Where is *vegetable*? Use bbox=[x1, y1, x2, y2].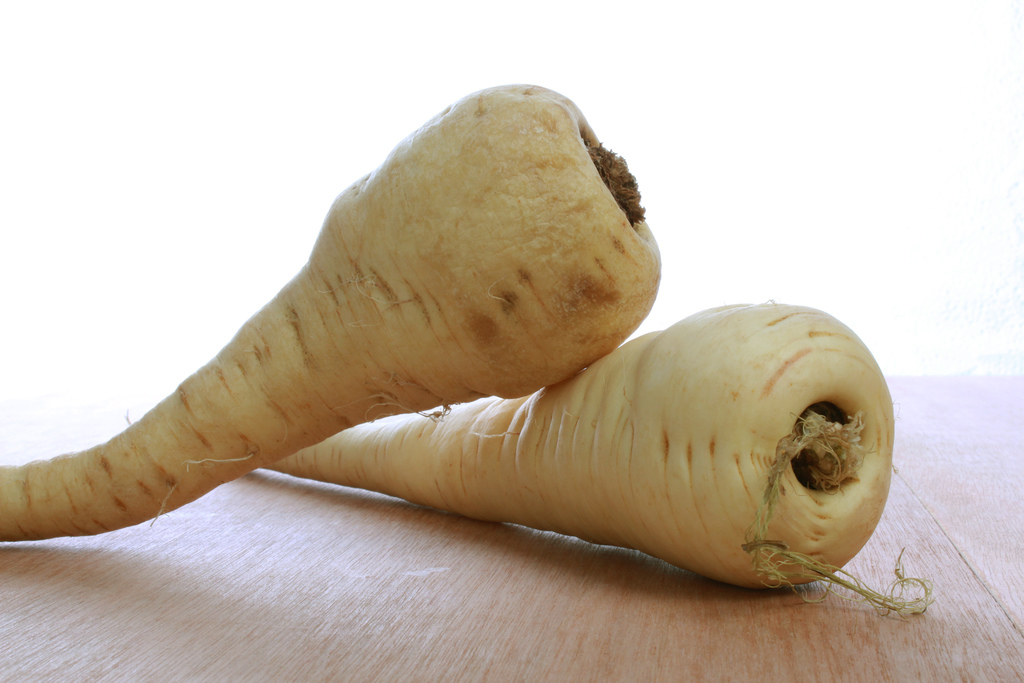
bbox=[258, 299, 940, 620].
